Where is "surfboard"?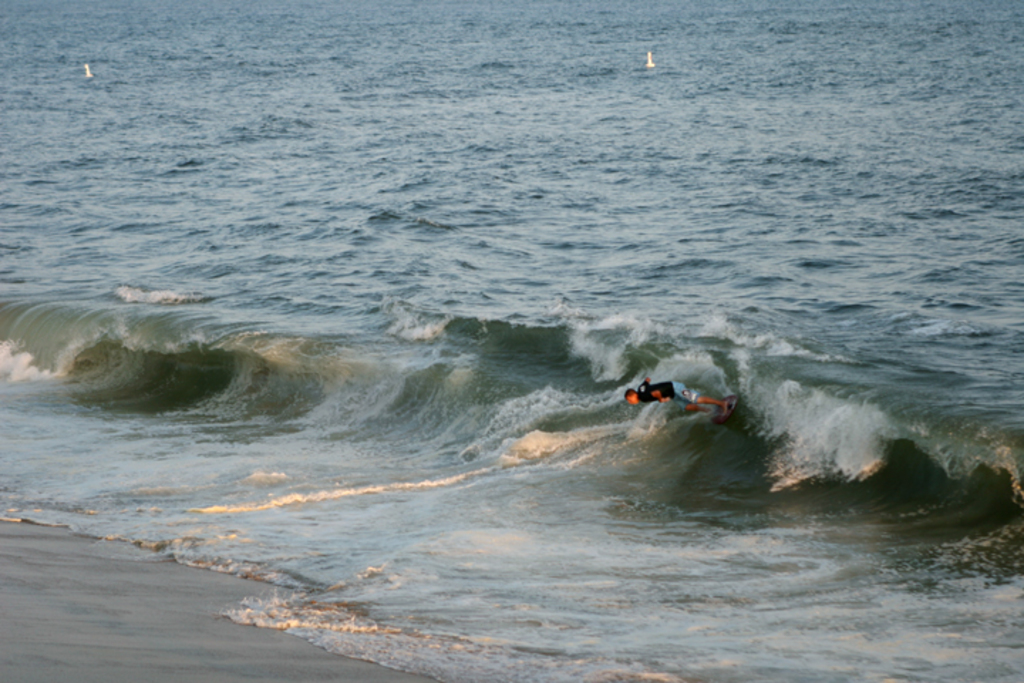
bbox=(711, 398, 742, 427).
